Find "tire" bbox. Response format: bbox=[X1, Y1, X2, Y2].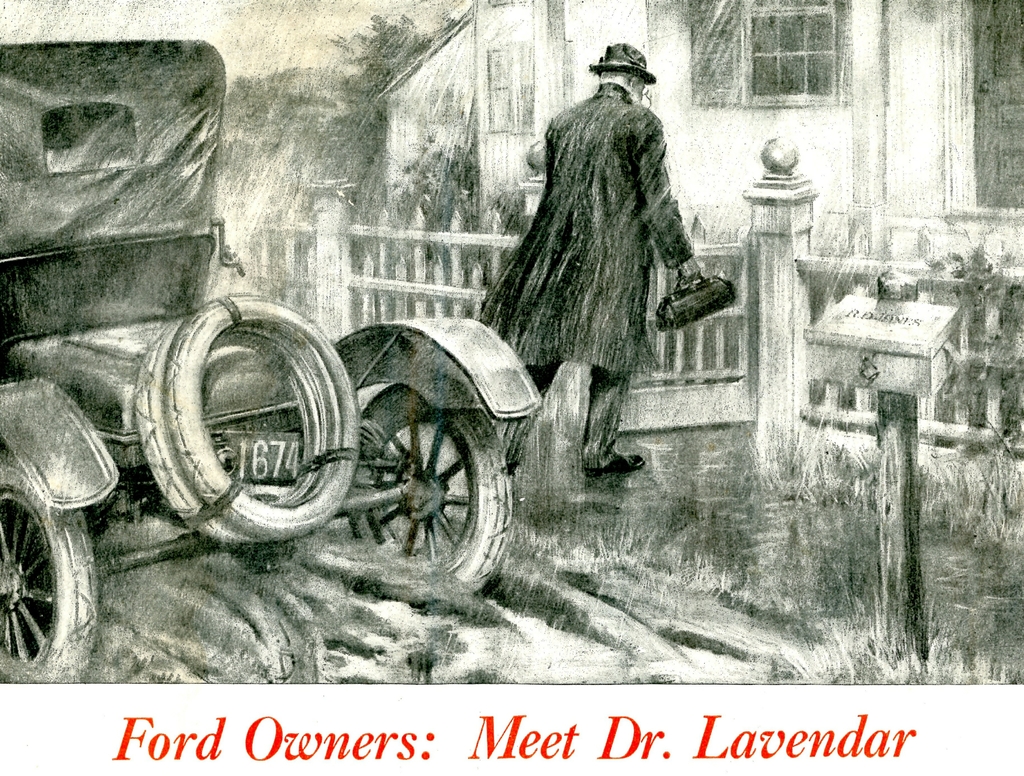
bbox=[130, 302, 358, 549].
